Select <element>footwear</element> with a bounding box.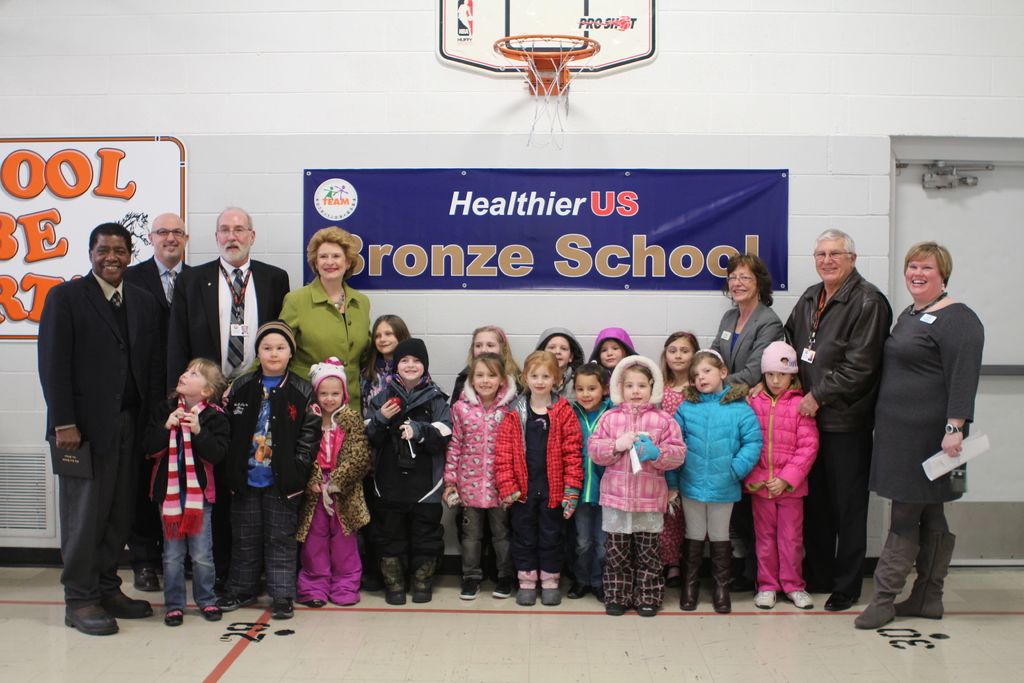
bbox=[710, 542, 730, 612].
